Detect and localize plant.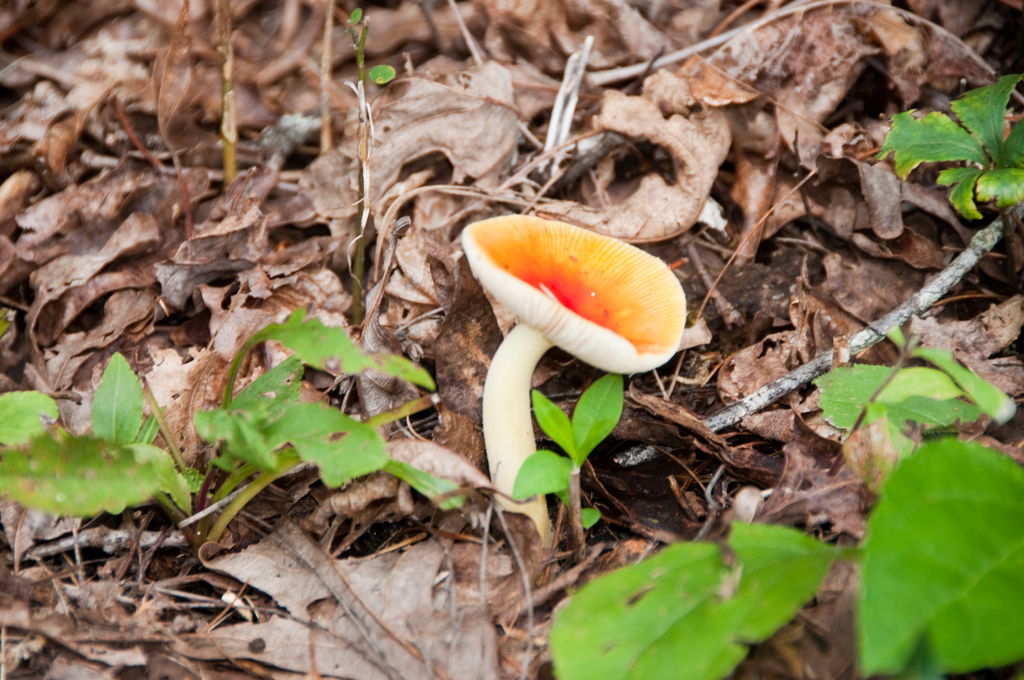
Localized at <bbox>872, 67, 1023, 222</bbox>.
